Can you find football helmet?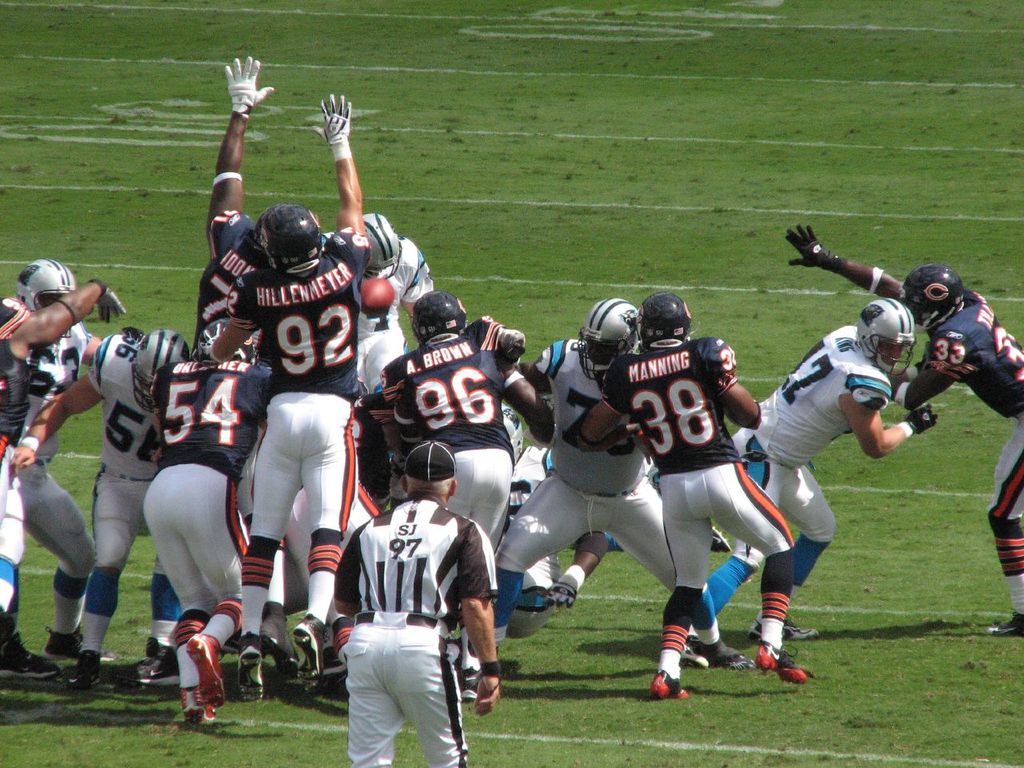
Yes, bounding box: detection(630, 294, 694, 344).
